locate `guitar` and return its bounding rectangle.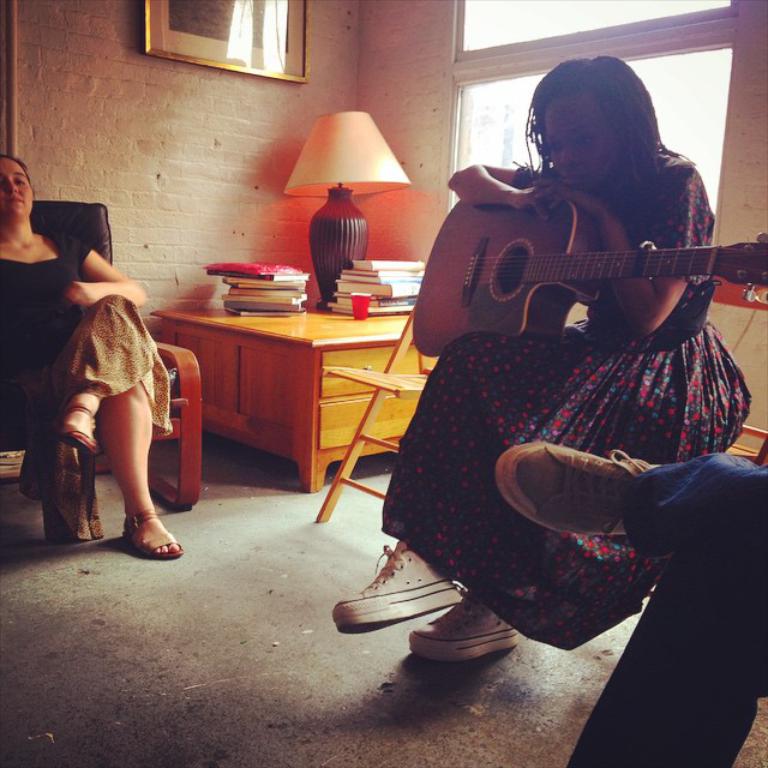
<box>409,199,767,355</box>.
